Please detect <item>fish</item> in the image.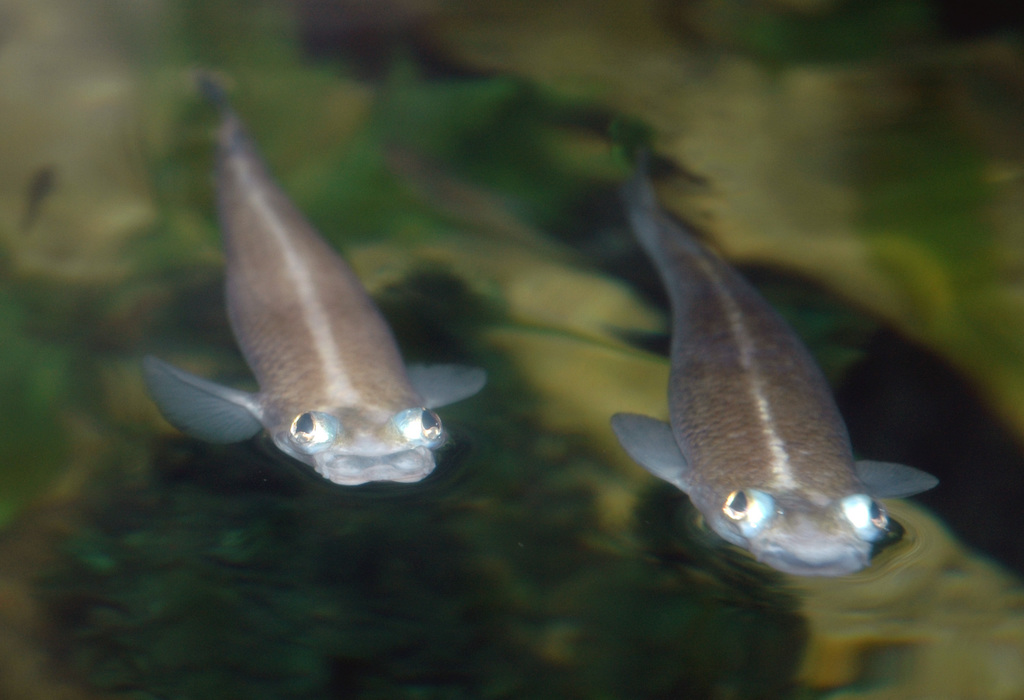
BBox(137, 116, 493, 485).
